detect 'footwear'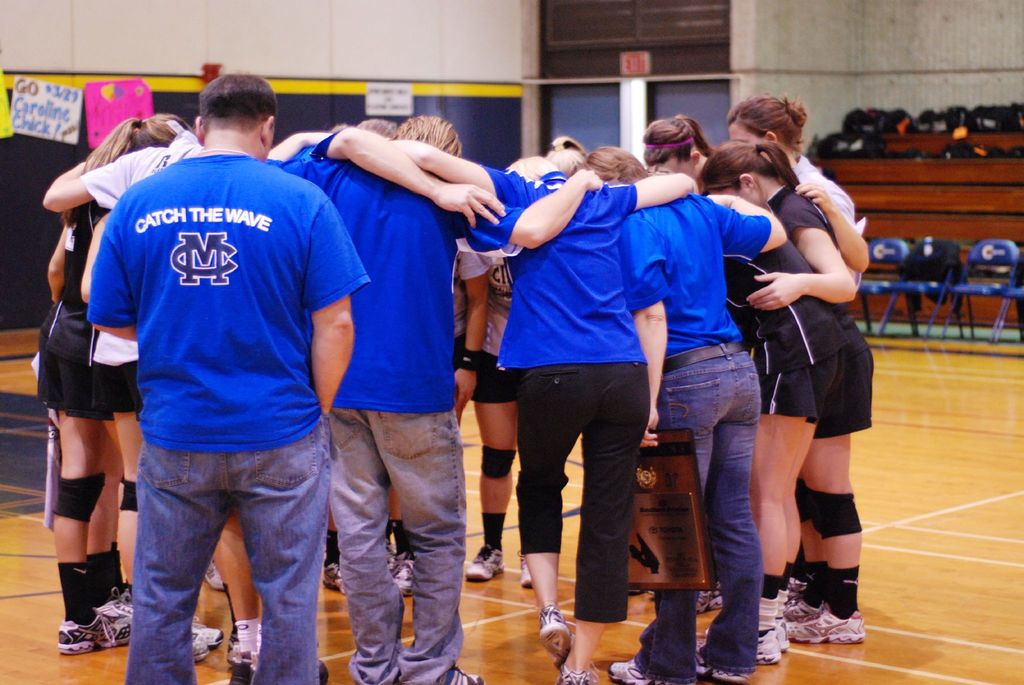
{"left": 465, "top": 551, "right": 506, "bottom": 583}
